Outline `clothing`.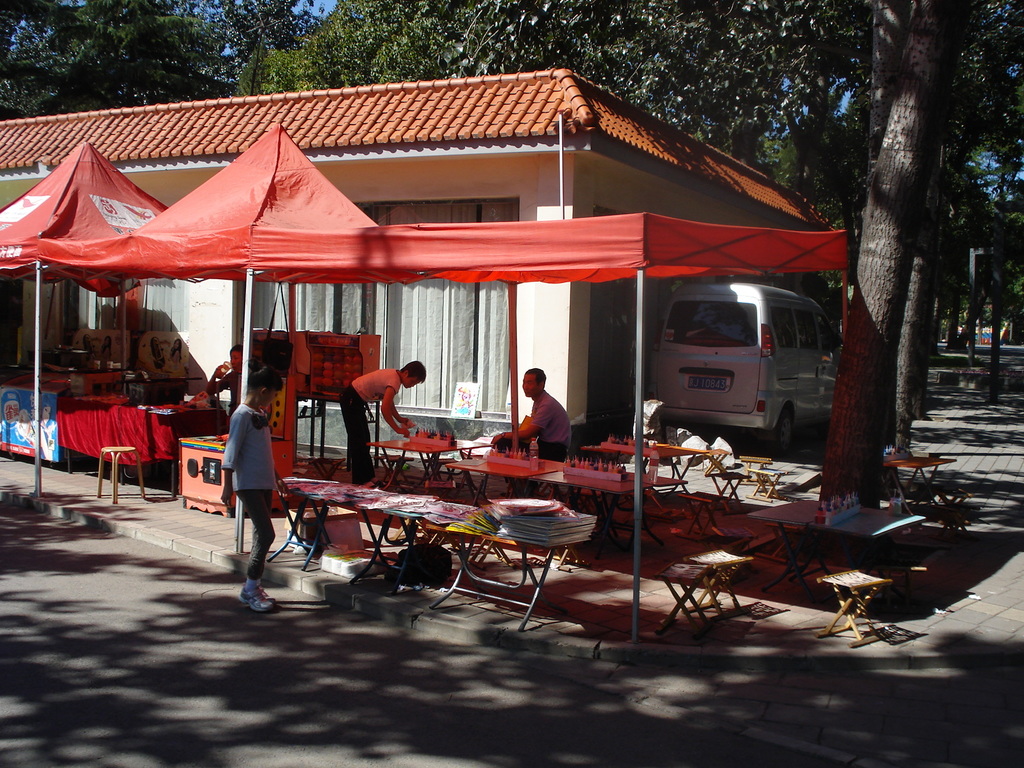
Outline: 214/388/280/556.
